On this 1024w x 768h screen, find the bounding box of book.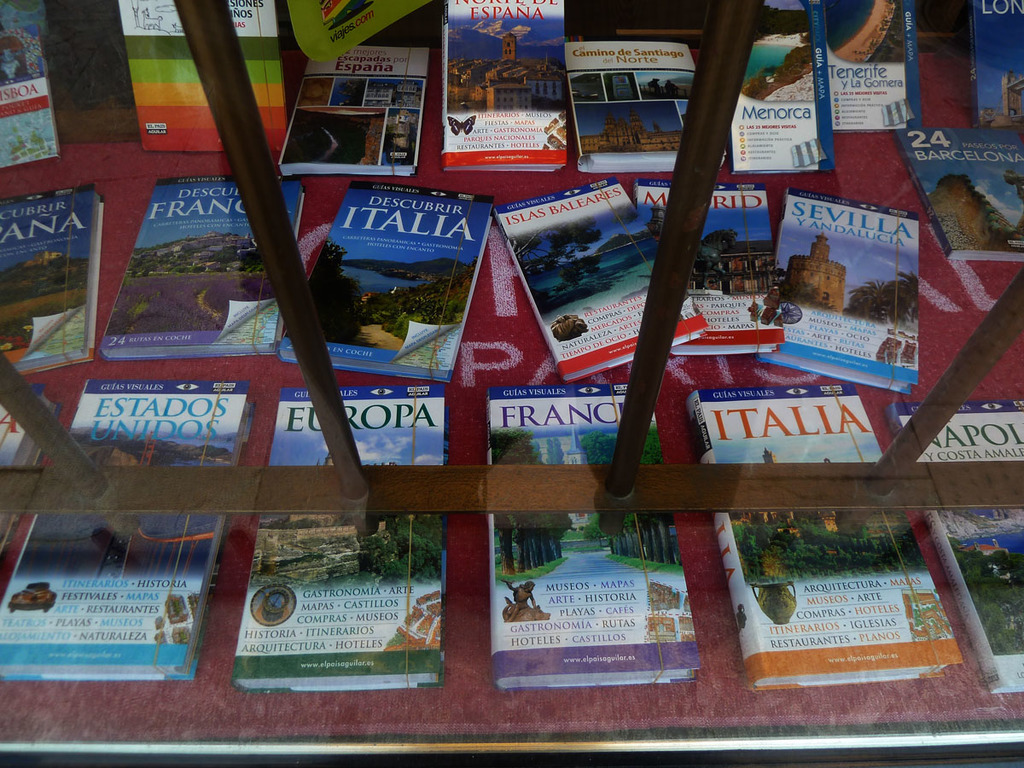
Bounding box: {"left": 897, "top": 123, "right": 1023, "bottom": 269}.
